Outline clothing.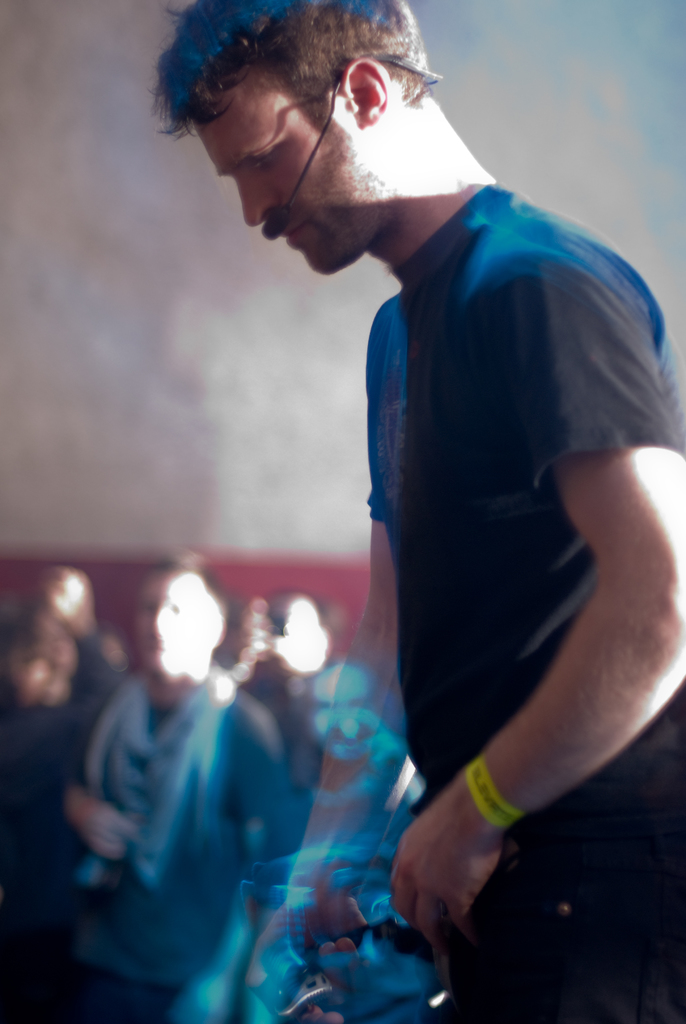
Outline: locate(370, 182, 685, 1023).
